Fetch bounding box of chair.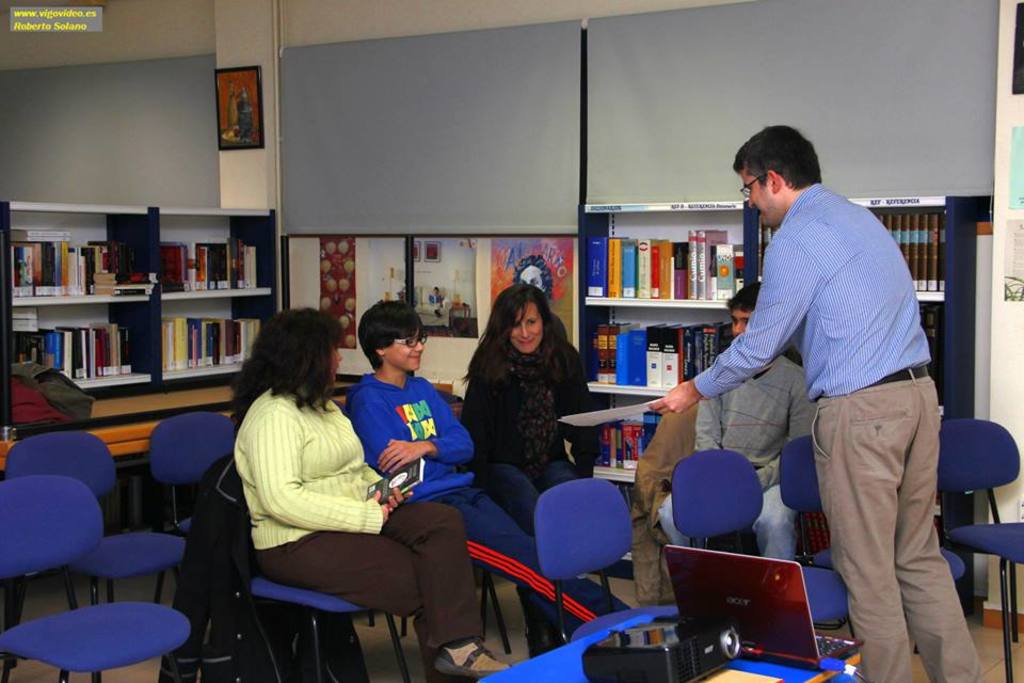
Bbox: 219, 454, 413, 682.
